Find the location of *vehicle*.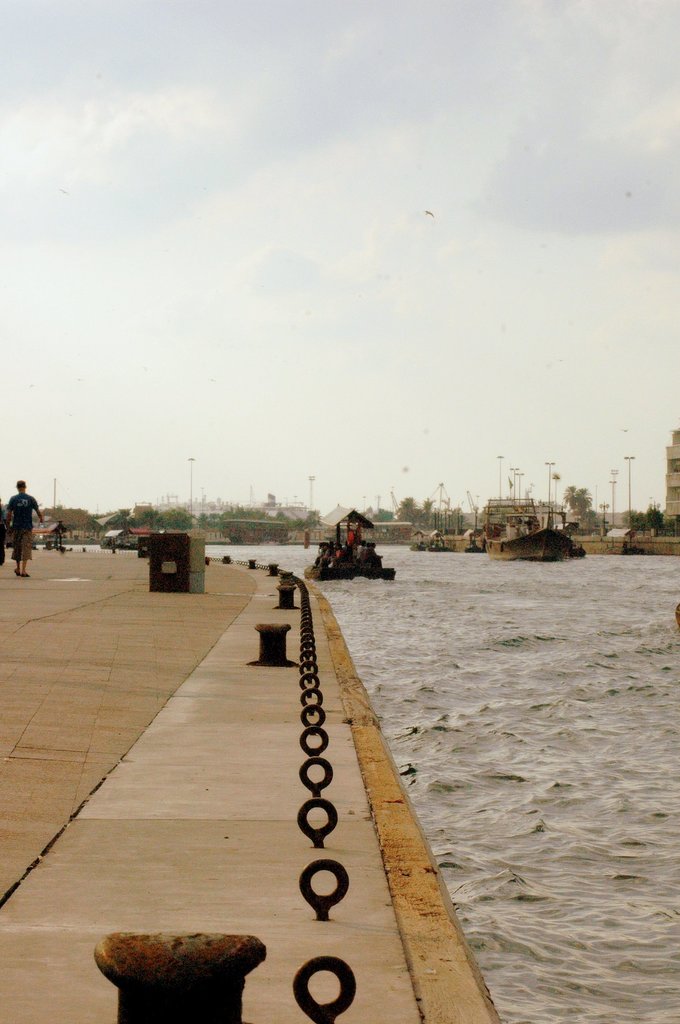
Location: select_region(0, 527, 511, 1023).
